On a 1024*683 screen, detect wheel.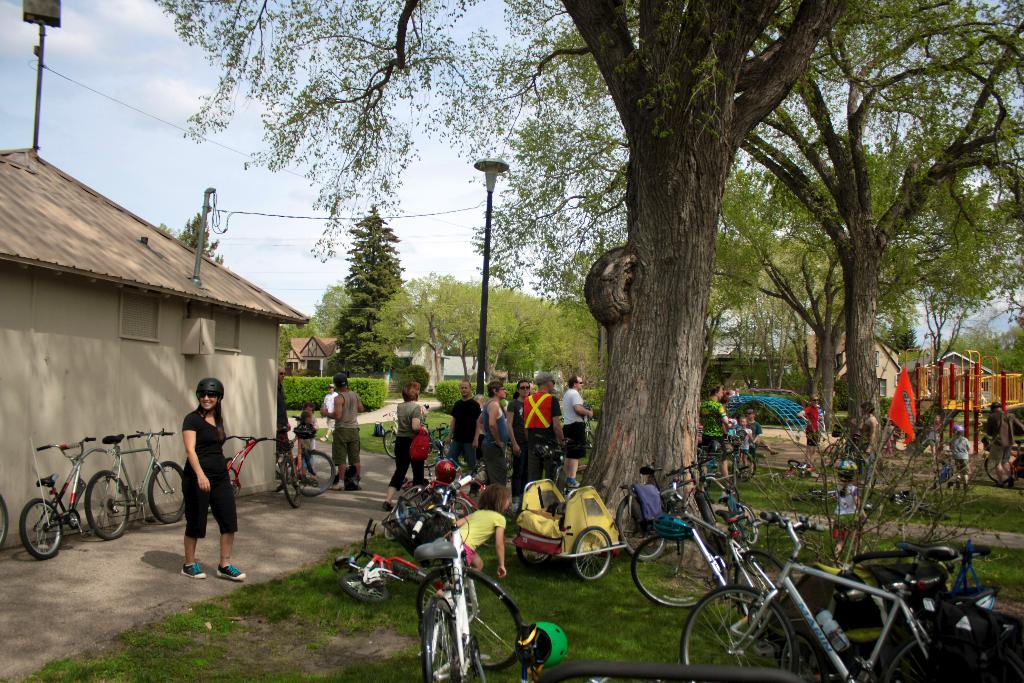
box(381, 428, 396, 462).
